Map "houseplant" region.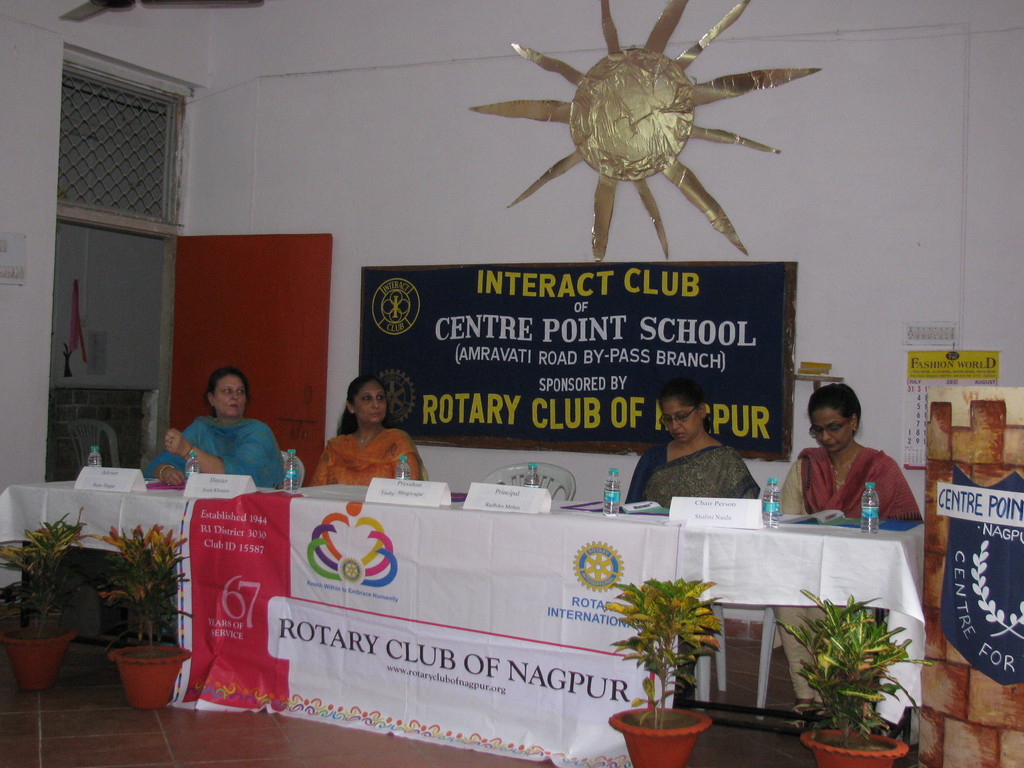
Mapped to [95,519,196,655].
